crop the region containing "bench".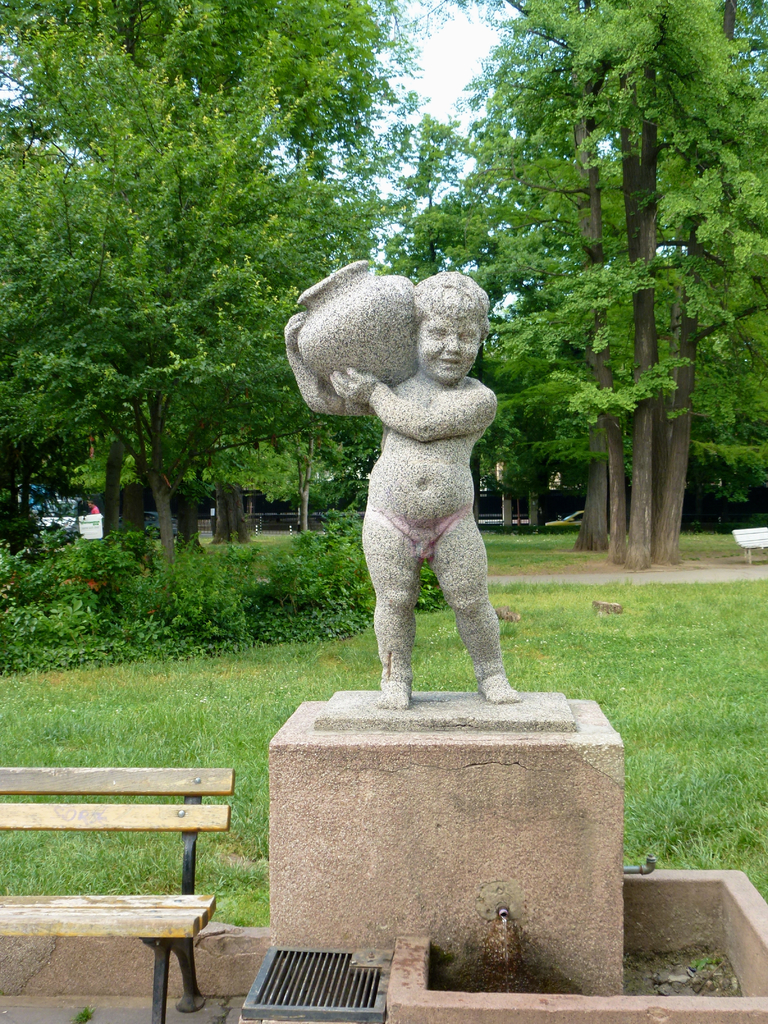
Crop region: {"x1": 42, "y1": 501, "x2": 123, "y2": 547}.
